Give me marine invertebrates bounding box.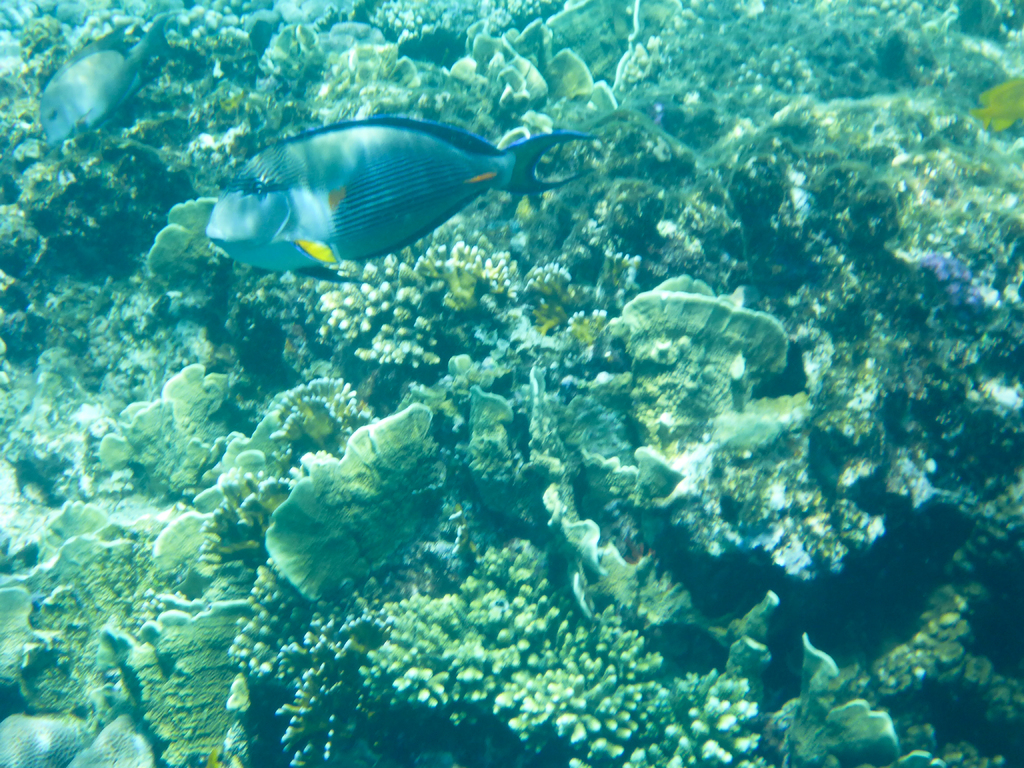
l=4, t=0, r=204, b=367.
